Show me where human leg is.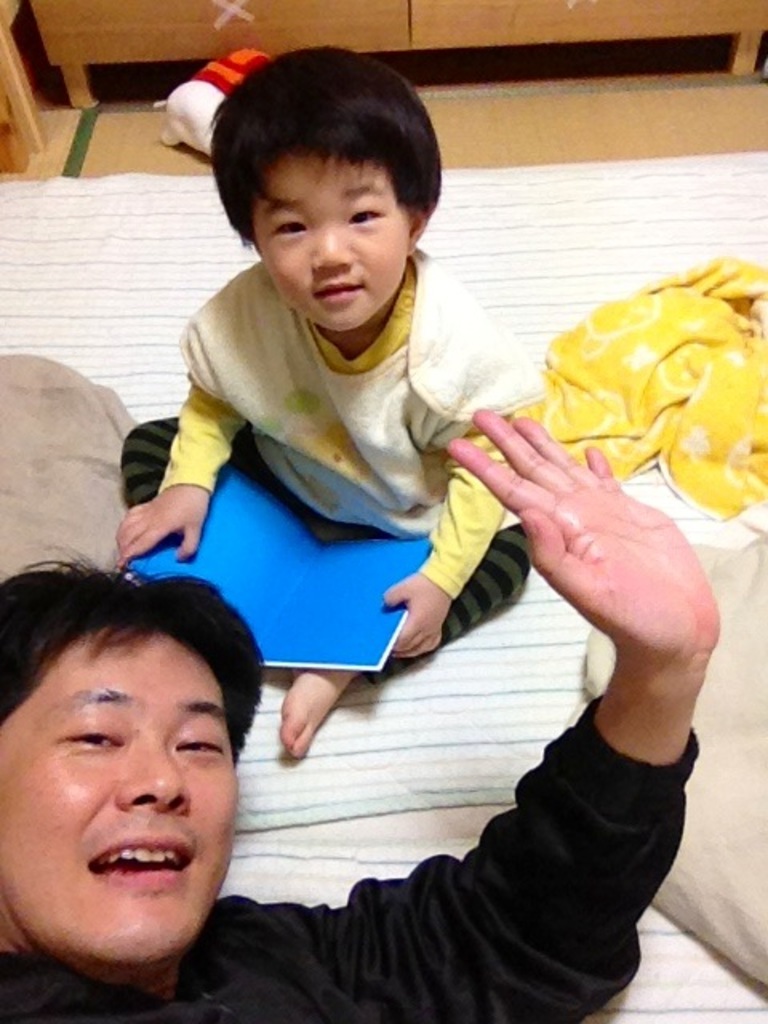
human leg is at <bbox>285, 531, 530, 784</bbox>.
